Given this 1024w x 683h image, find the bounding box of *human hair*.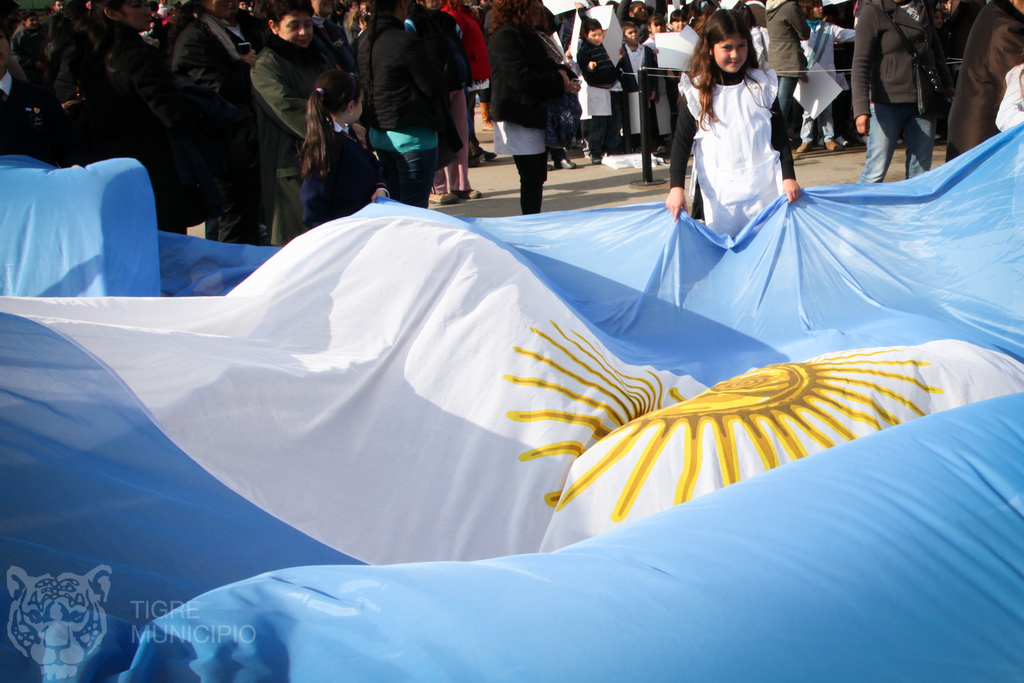
[294,70,365,181].
